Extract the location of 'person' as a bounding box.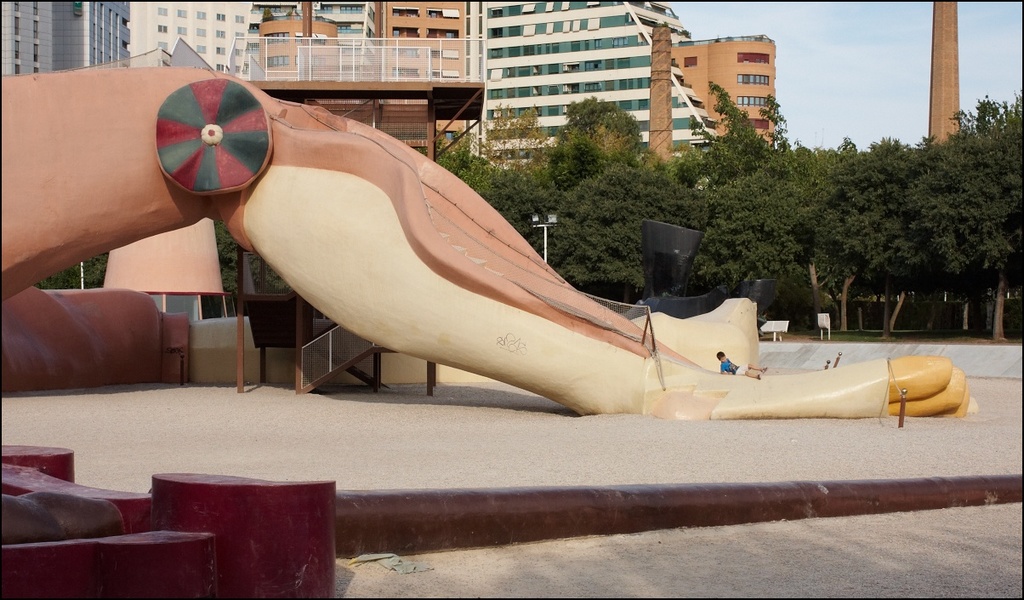
BBox(719, 347, 739, 379).
